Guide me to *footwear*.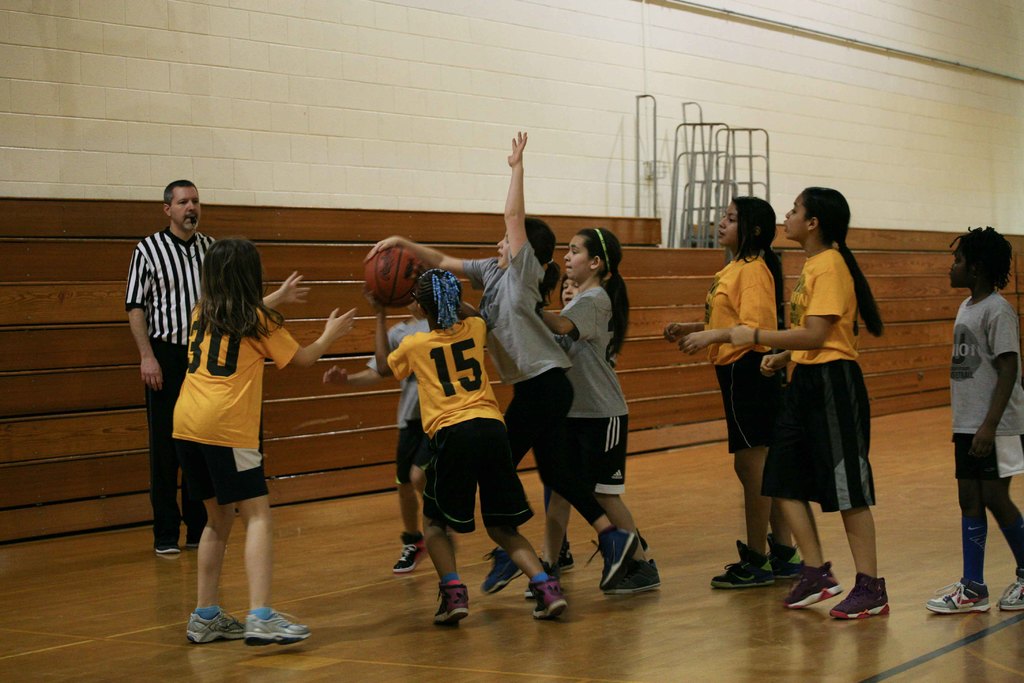
Guidance: x1=997, y1=568, x2=1023, y2=614.
